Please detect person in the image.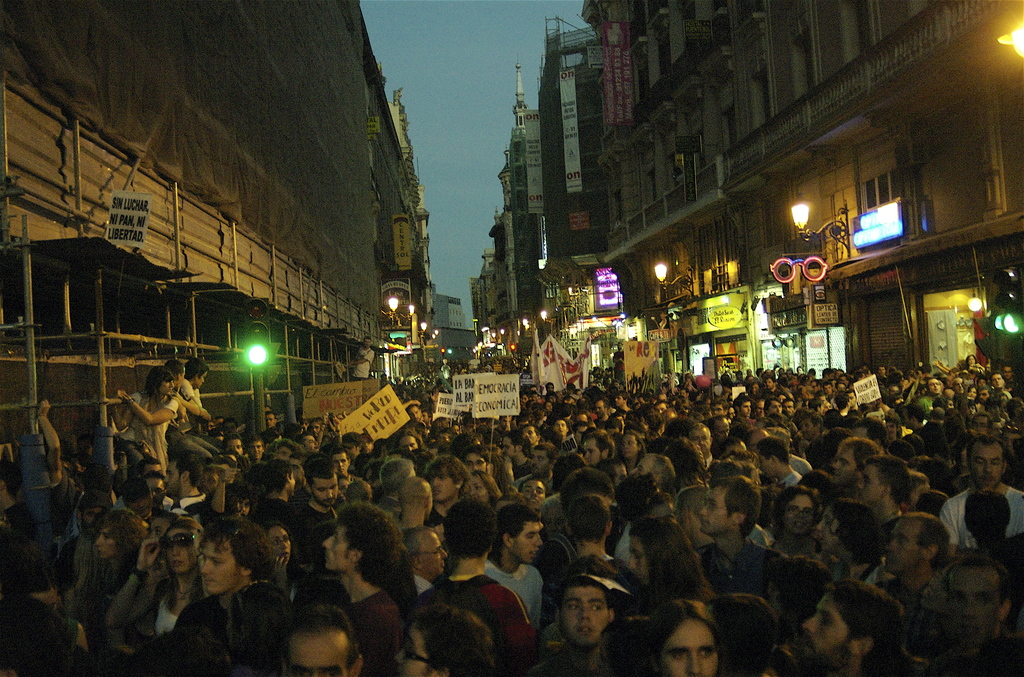
region(620, 429, 652, 471).
